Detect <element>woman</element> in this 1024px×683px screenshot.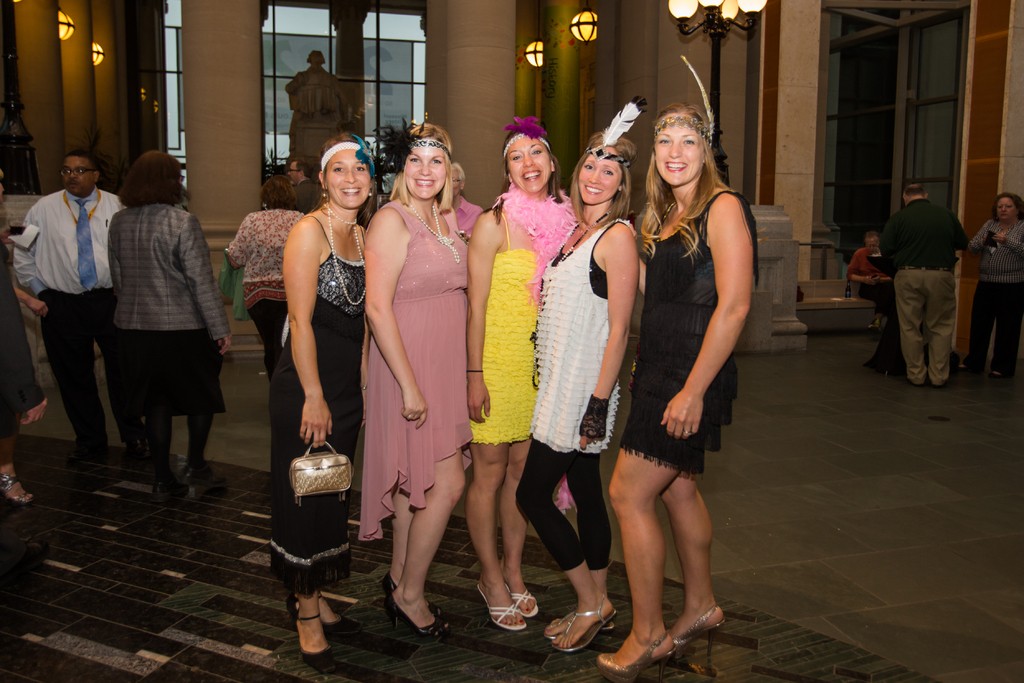
Detection: bbox=[453, 163, 486, 236].
